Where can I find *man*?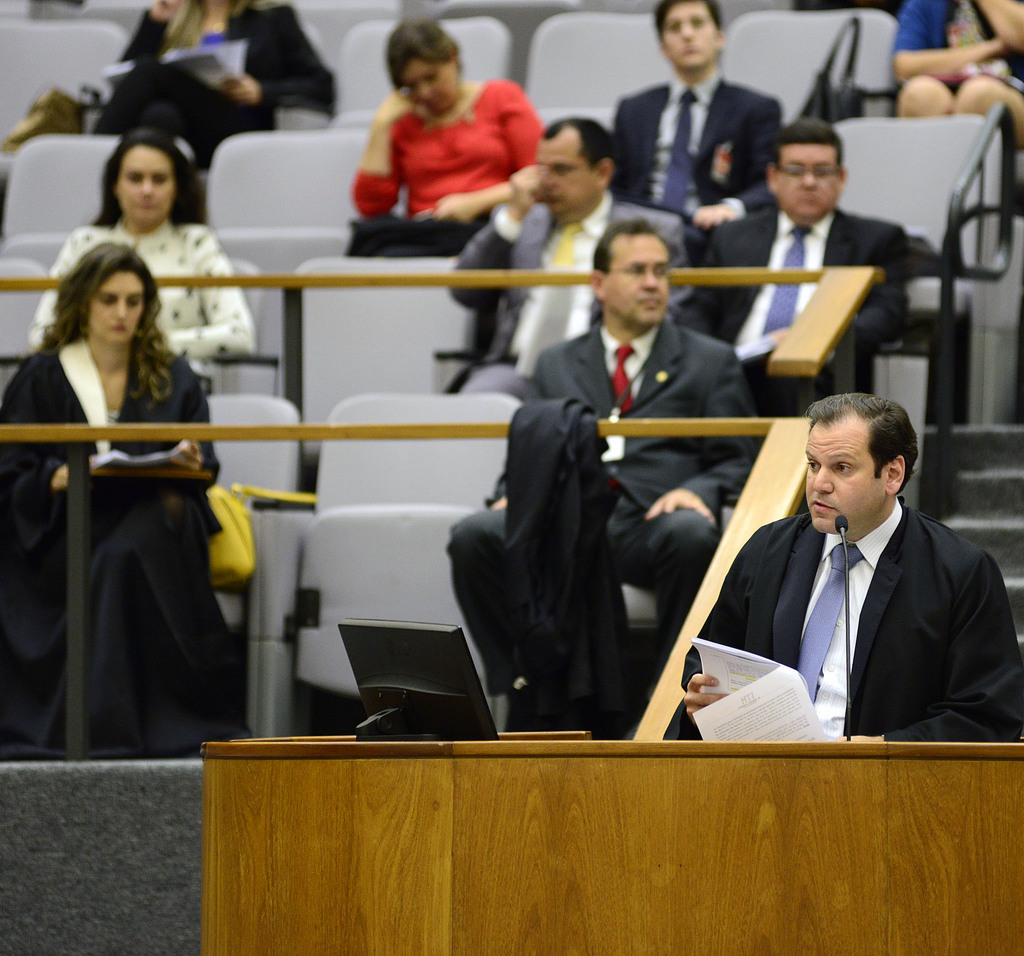
You can find it at <box>446,113,691,407</box>.
